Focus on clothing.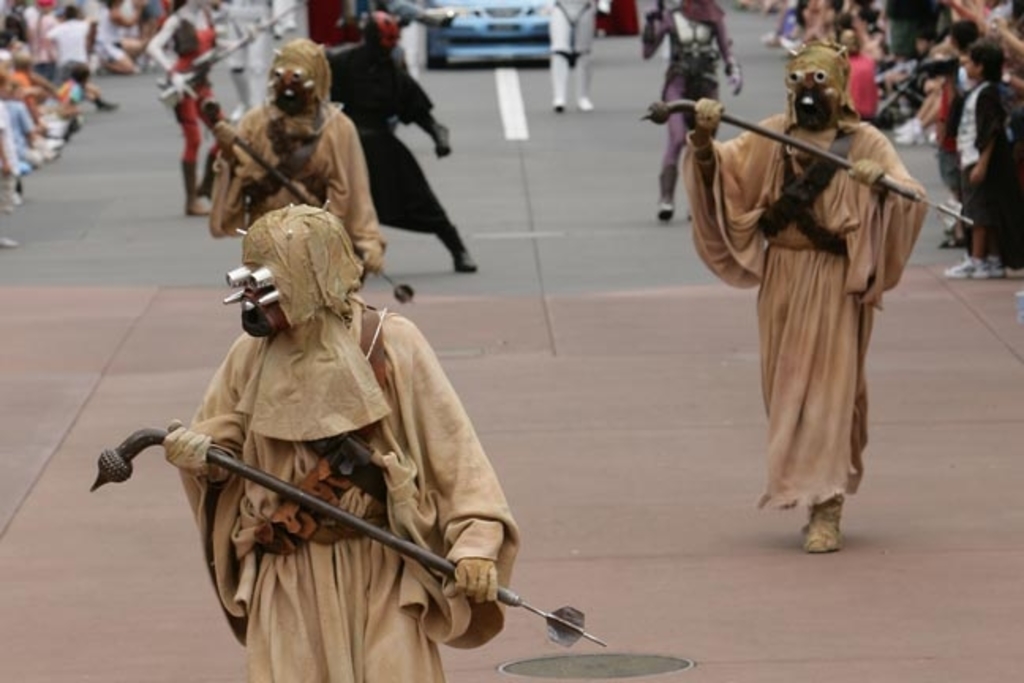
Focused at [x1=161, y1=6, x2=232, y2=198].
